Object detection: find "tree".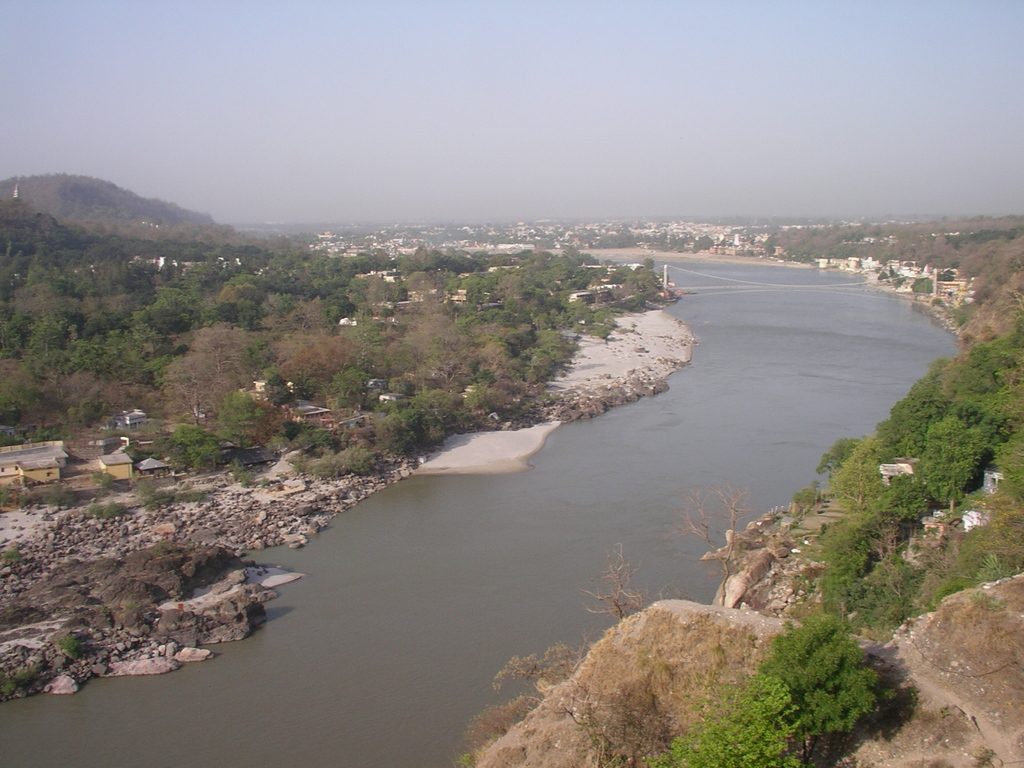
<bbox>328, 360, 380, 409</bbox>.
